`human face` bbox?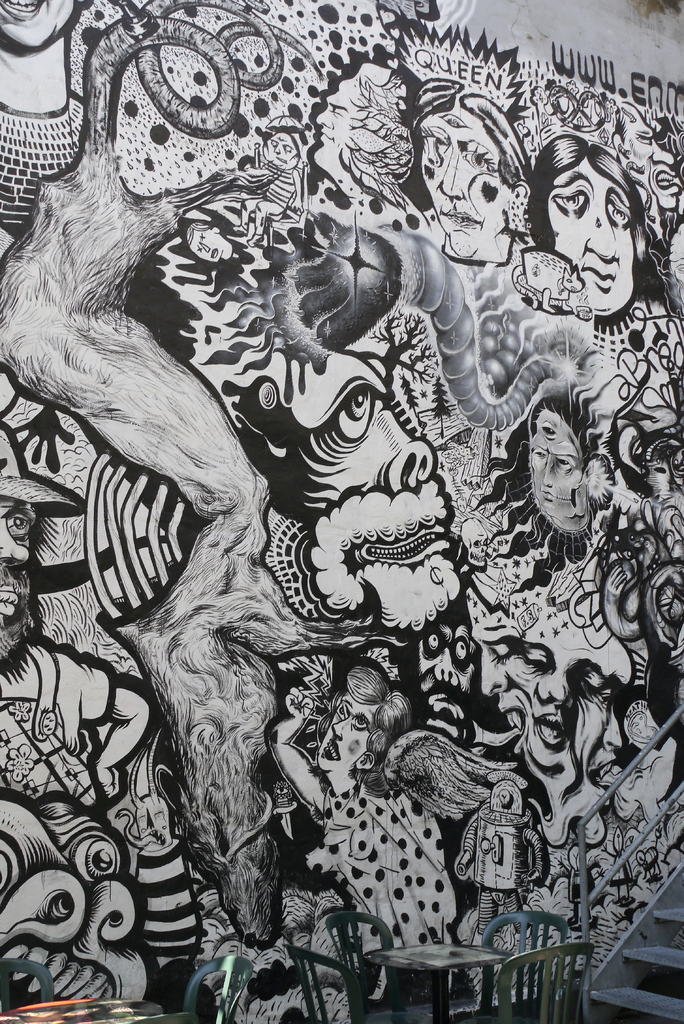
<bbox>415, 106, 511, 261</bbox>
